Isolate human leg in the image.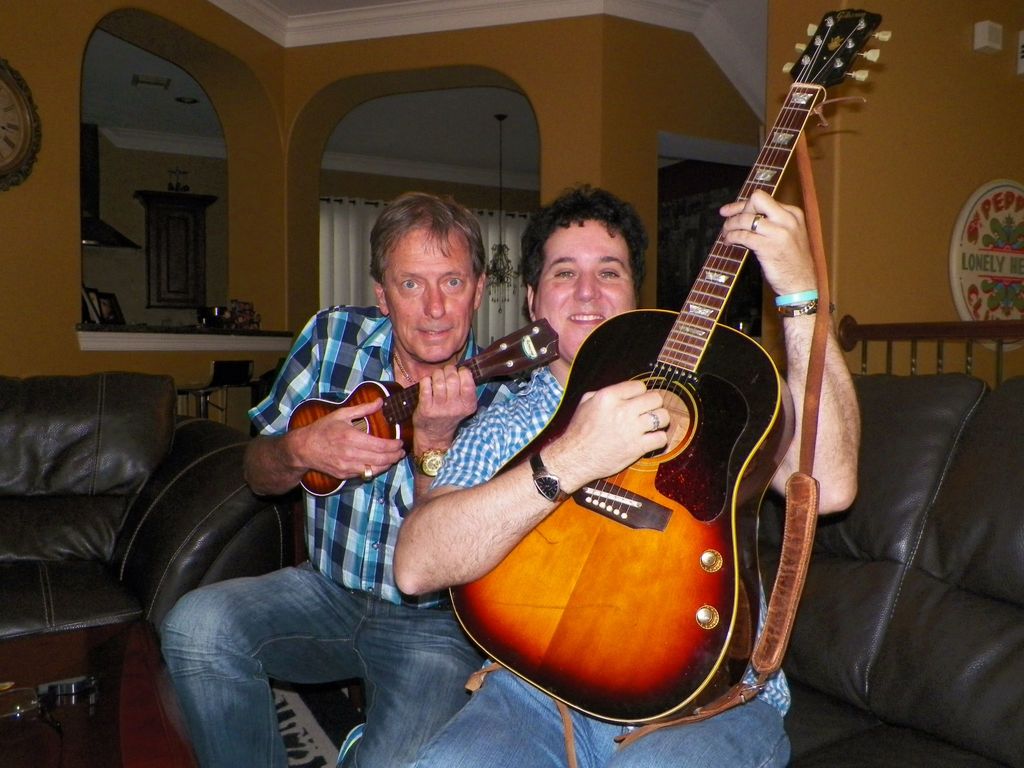
Isolated region: x1=599, y1=698, x2=791, y2=767.
